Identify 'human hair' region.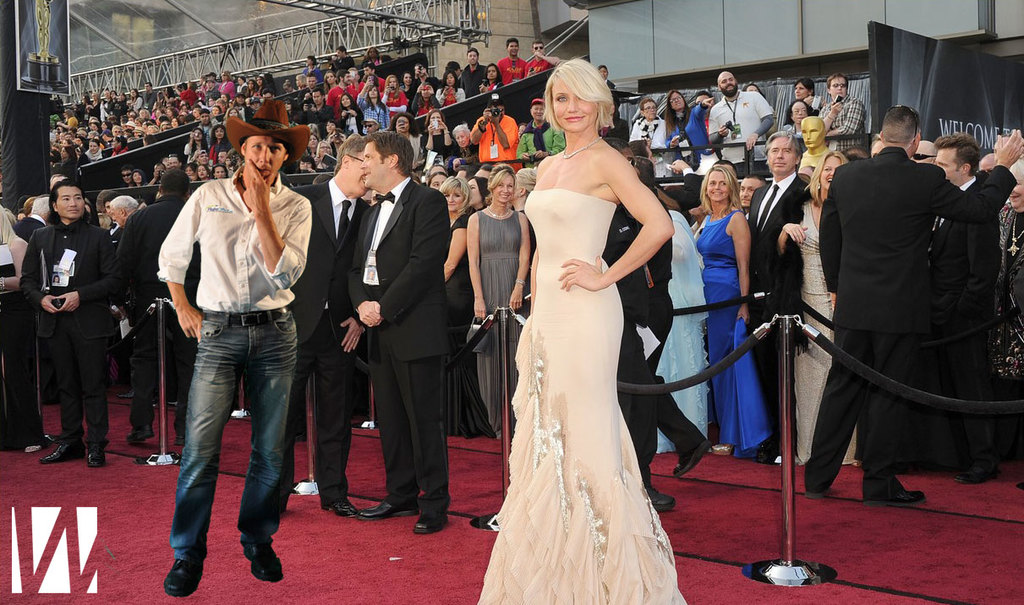
Region: [978,150,999,167].
